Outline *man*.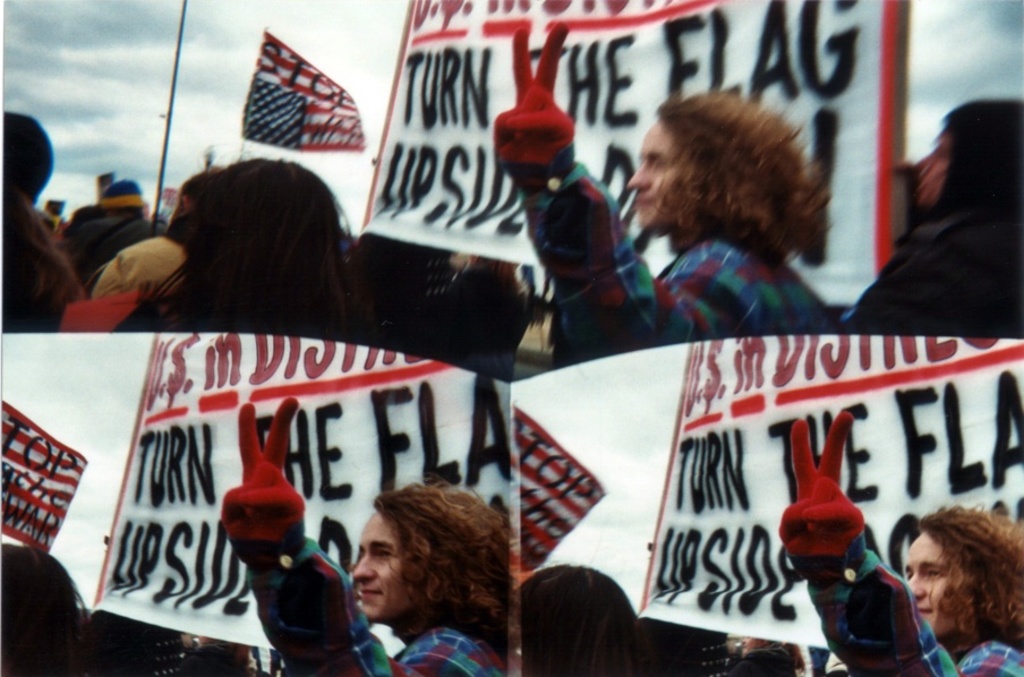
Outline: <box>3,113,84,332</box>.
